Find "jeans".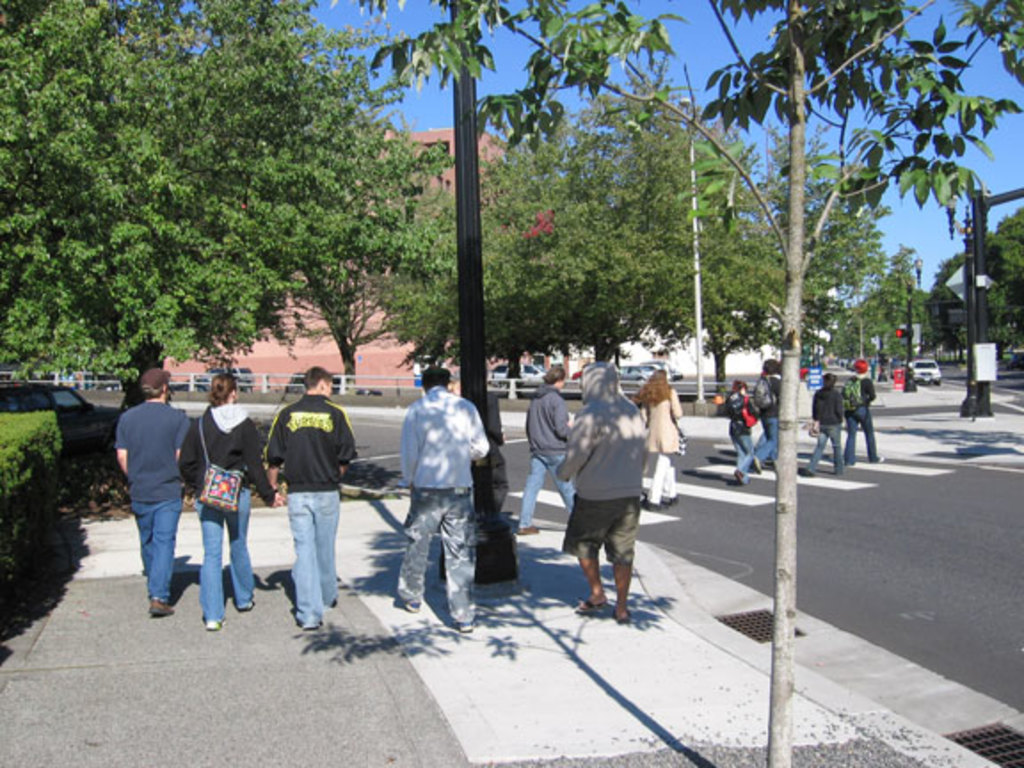
box(558, 492, 642, 571).
